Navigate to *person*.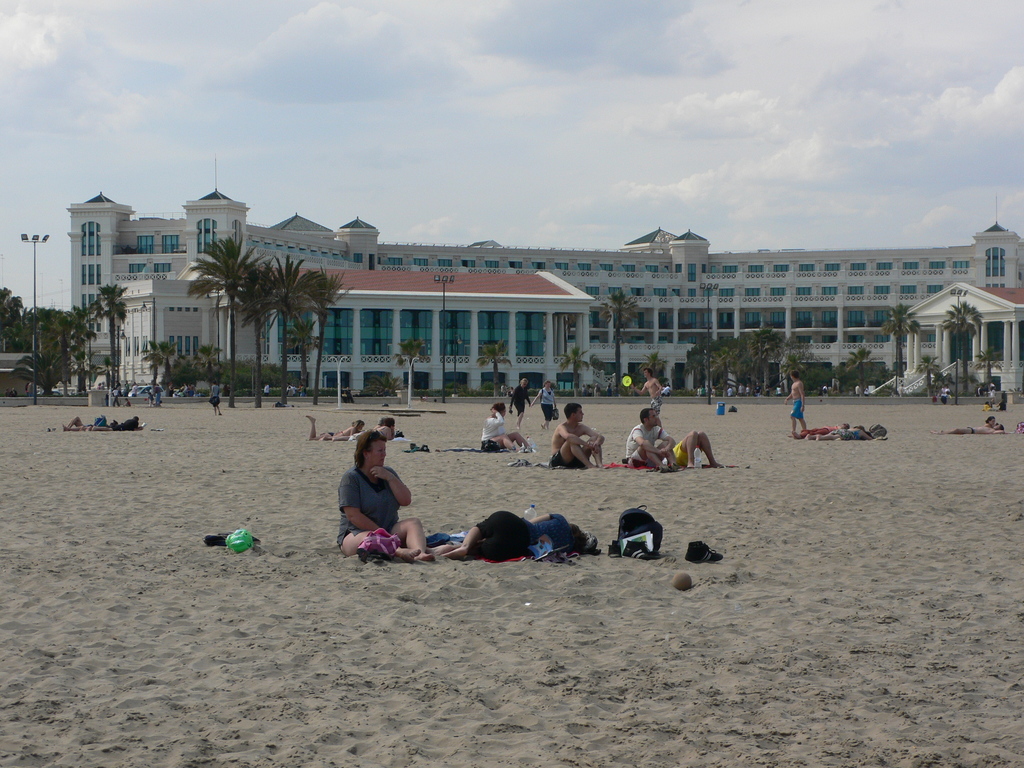
Navigation target: (left=476, top=405, right=525, bottom=458).
